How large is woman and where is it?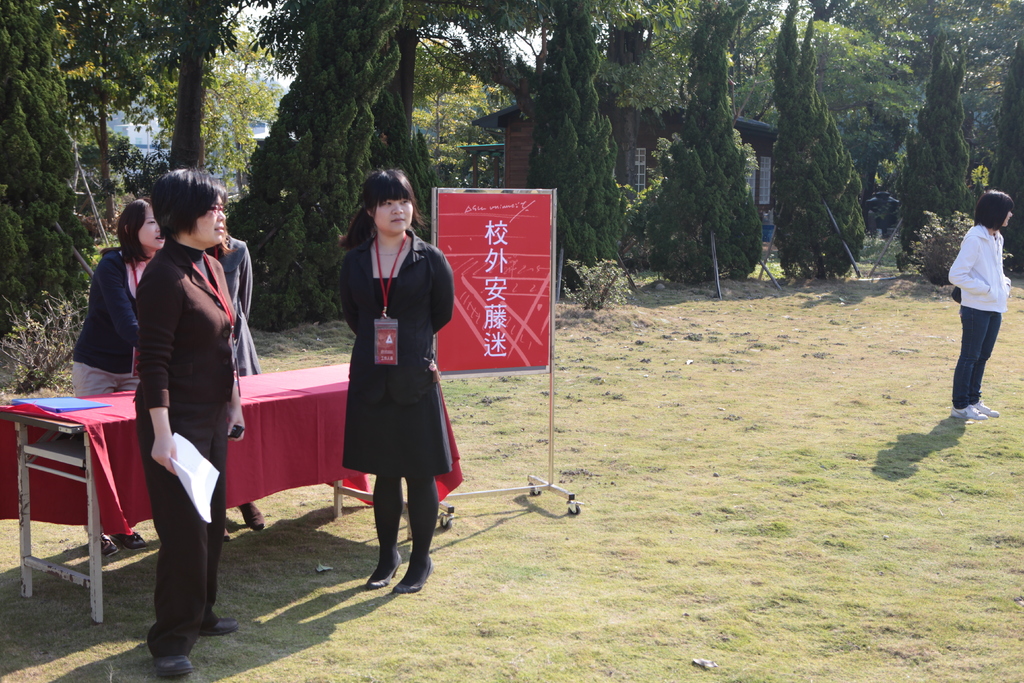
Bounding box: {"left": 67, "top": 193, "right": 168, "bottom": 557}.
